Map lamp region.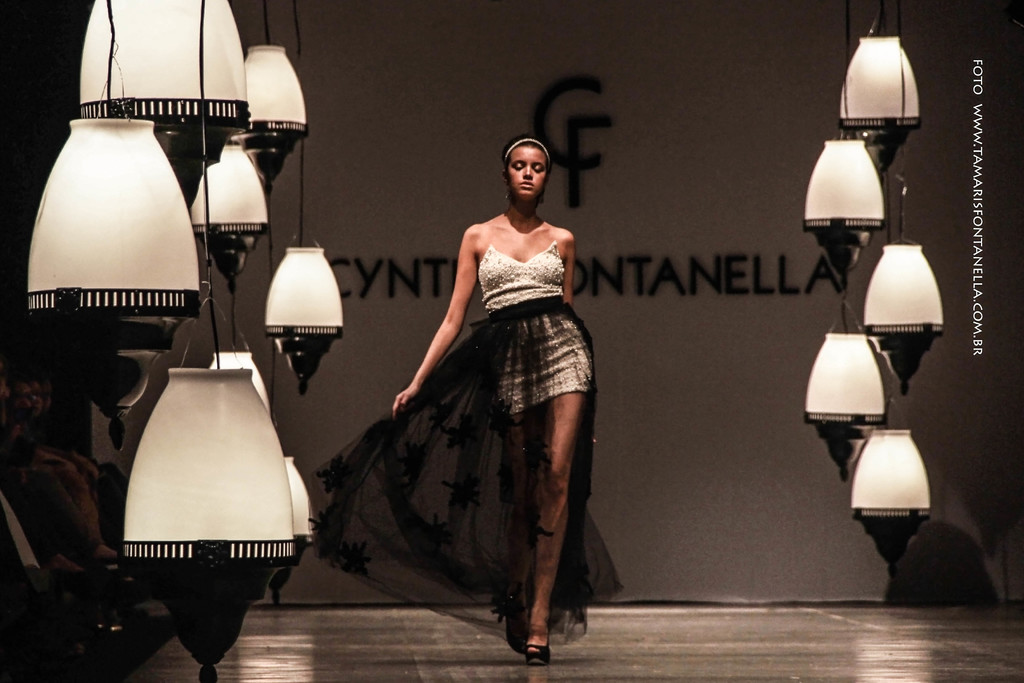
Mapped to <box>803,300,888,483</box>.
